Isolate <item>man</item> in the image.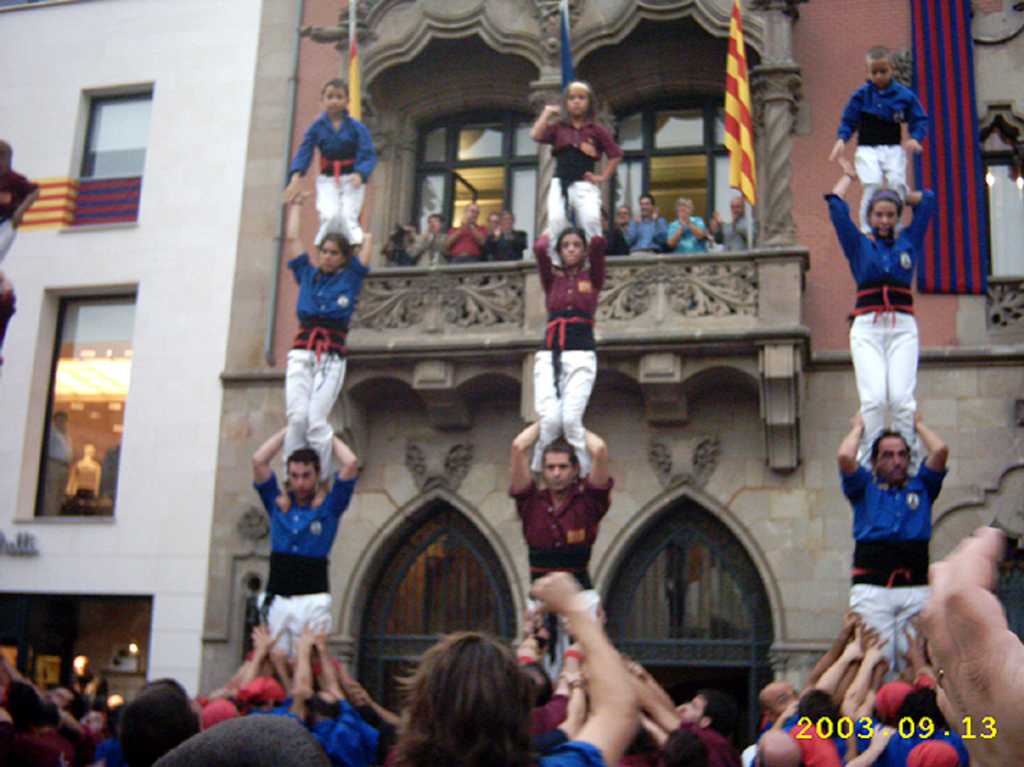
Isolated region: (left=495, top=199, right=526, bottom=244).
